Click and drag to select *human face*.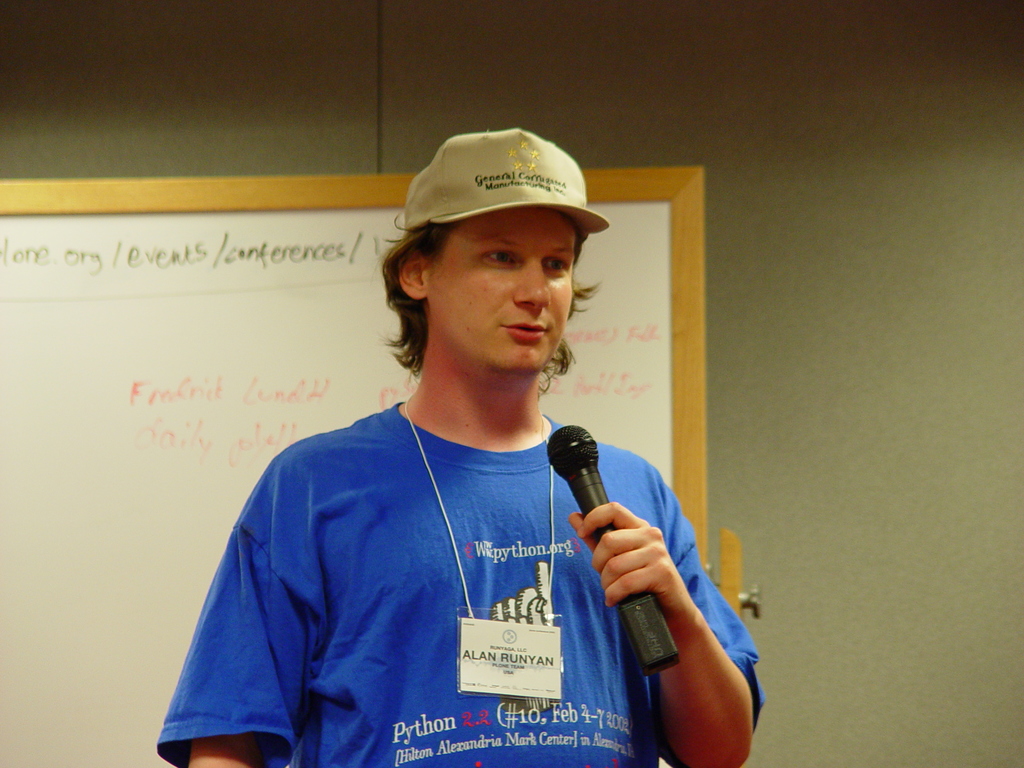
Selection: 430 208 577 369.
